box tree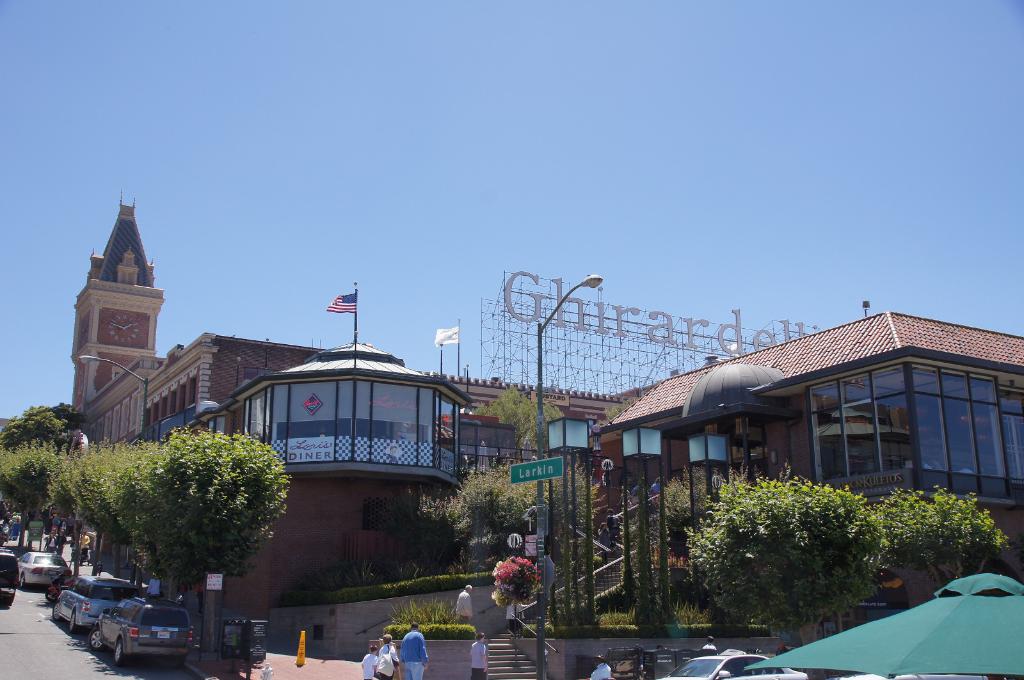
box=[0, 442, 53, 548]
